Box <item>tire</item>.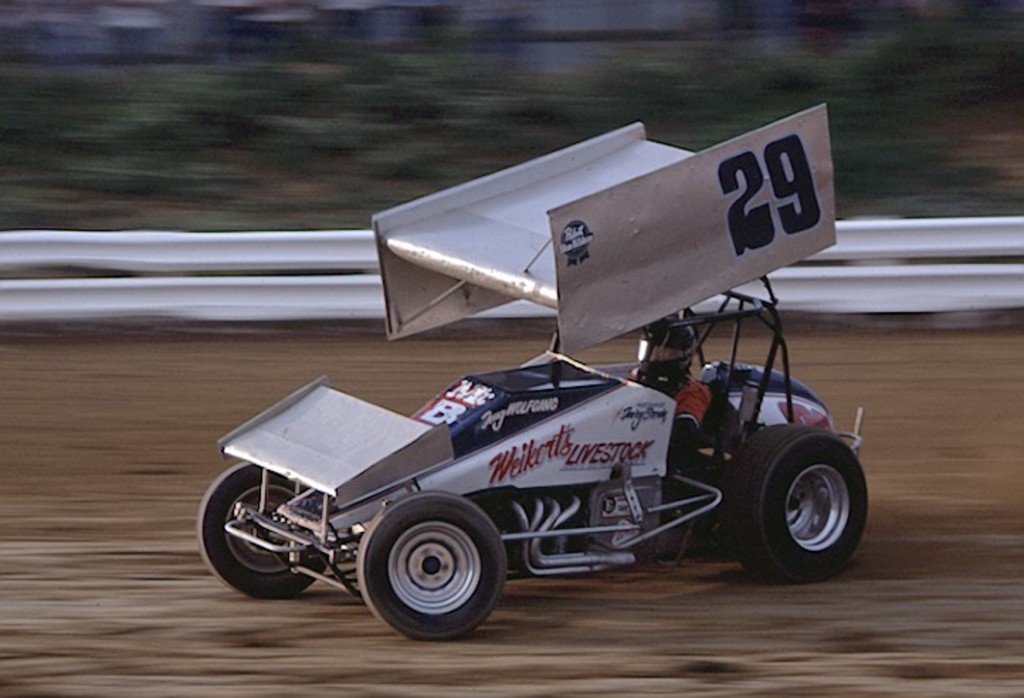
[left=359, top=491, right=506, bottom=638].
